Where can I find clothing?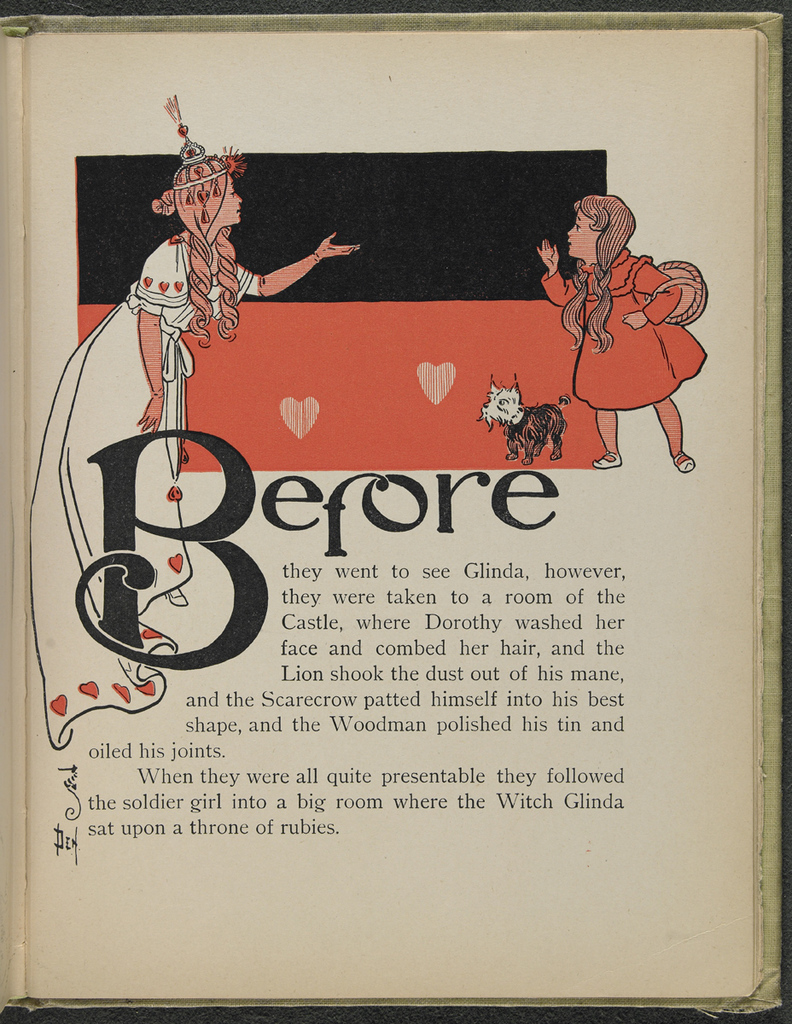
You can find it at {"x1": 27, "y1": 226, "x2": 267, "y2": 750}.
